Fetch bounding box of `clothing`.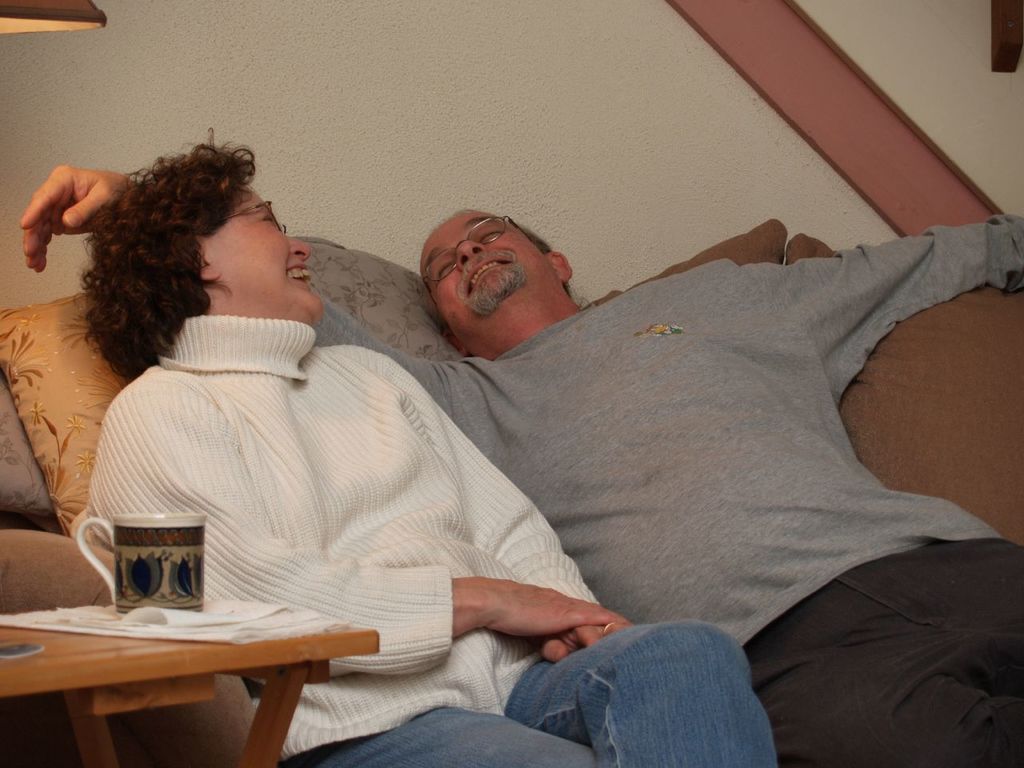
Bbox: detection(306, 210, 1023, 767).
